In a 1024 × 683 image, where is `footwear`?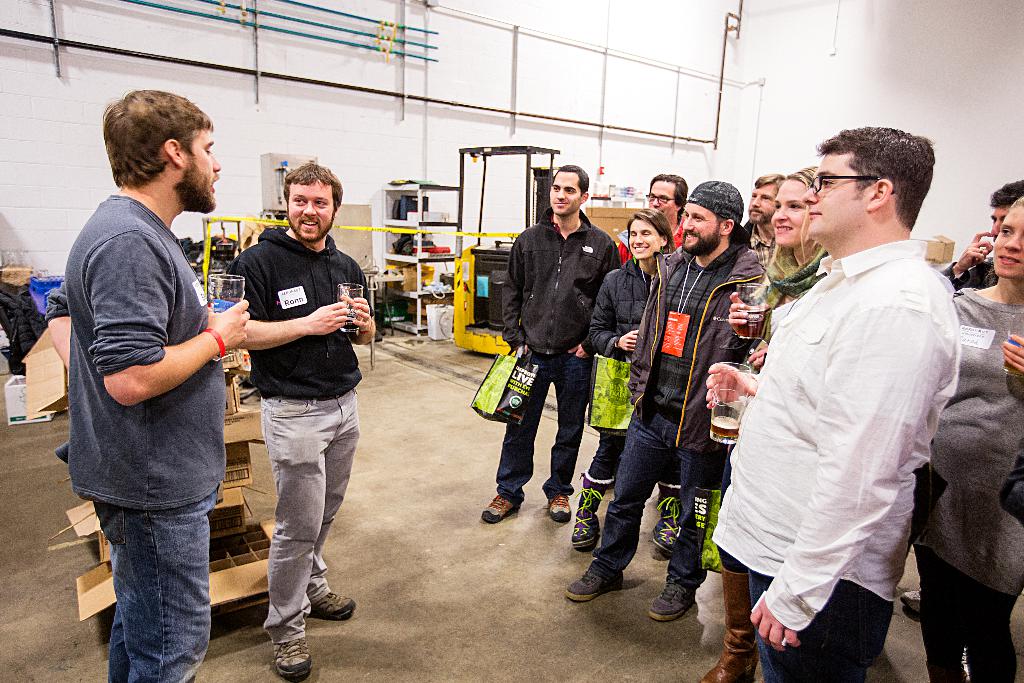
{"x1": 572, "y1": 483, "x2": 596, "y2": 550}.
